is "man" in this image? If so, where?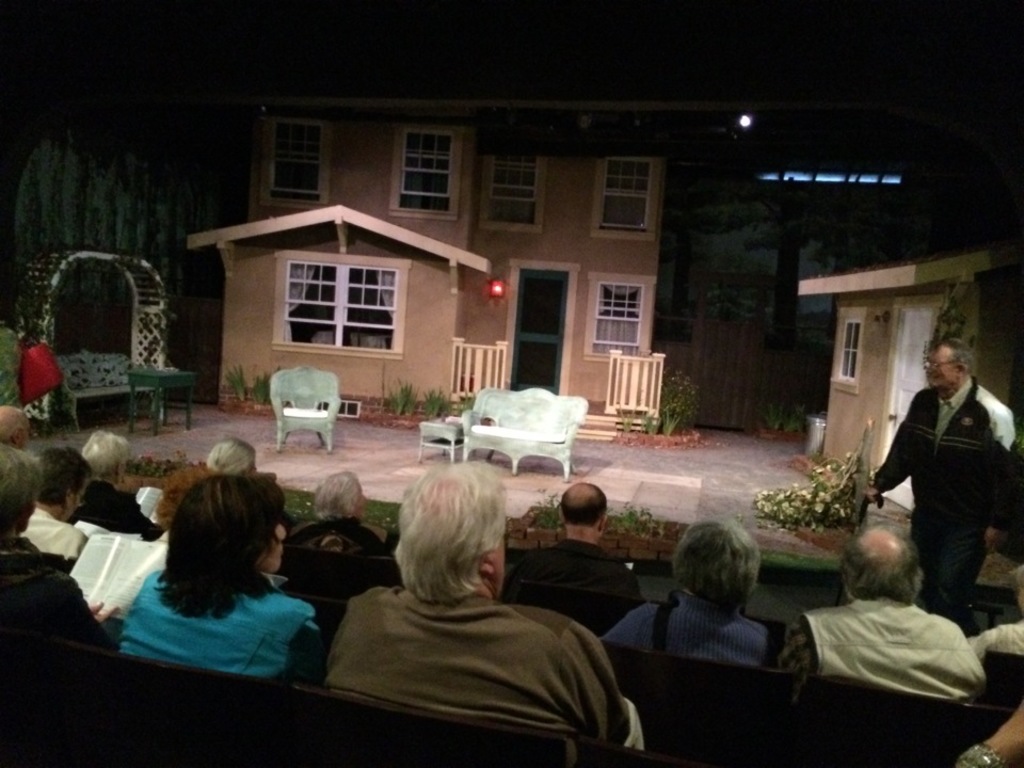
Yes, at (left=870, top=347, right=1008, bottom=638).
